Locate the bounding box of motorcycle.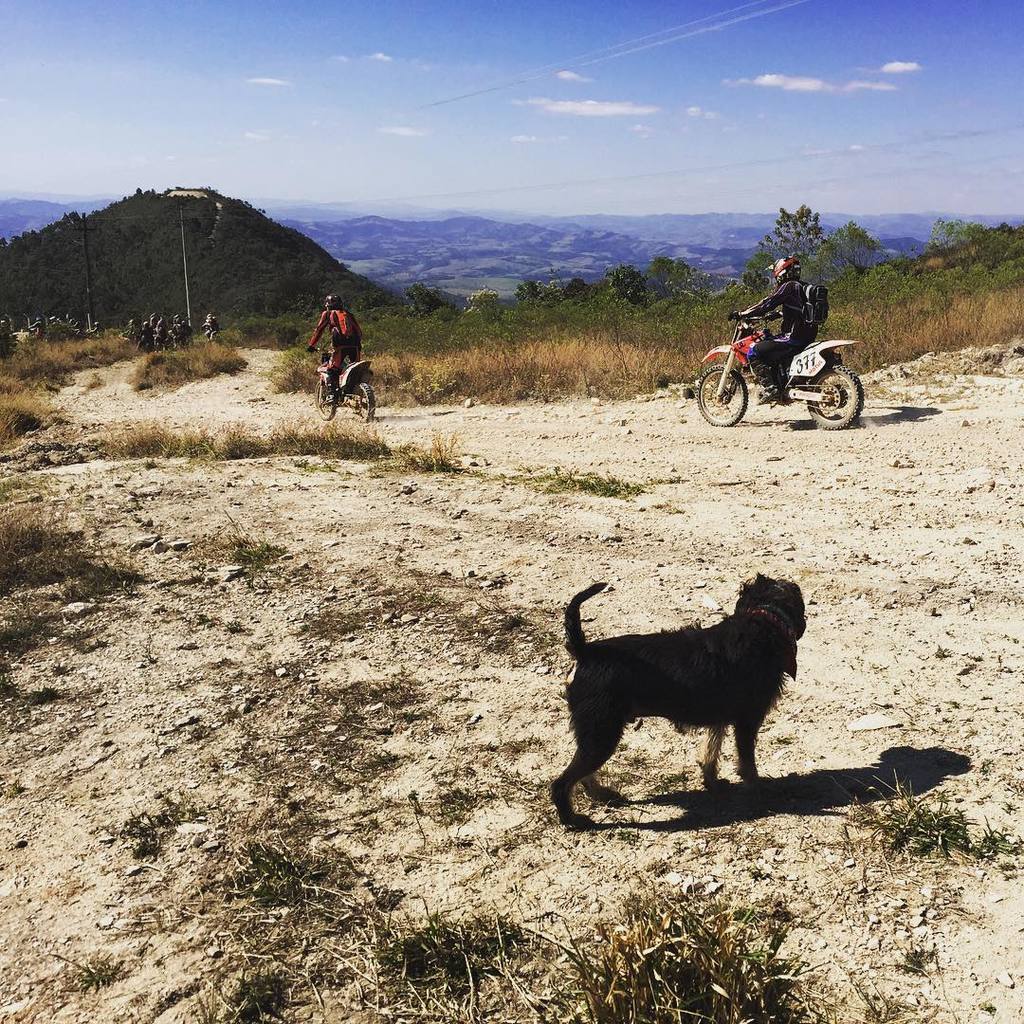
Bounding box: 311/349/376/422.
